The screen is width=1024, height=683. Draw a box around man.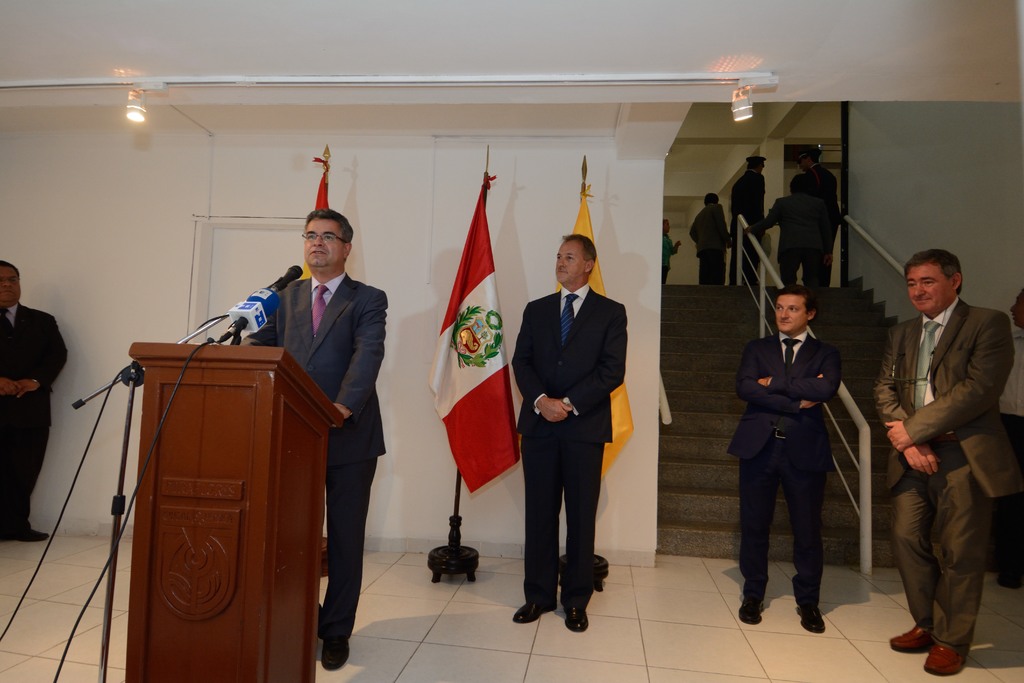
x1=753 y1=194 x2=803 y2=278.
